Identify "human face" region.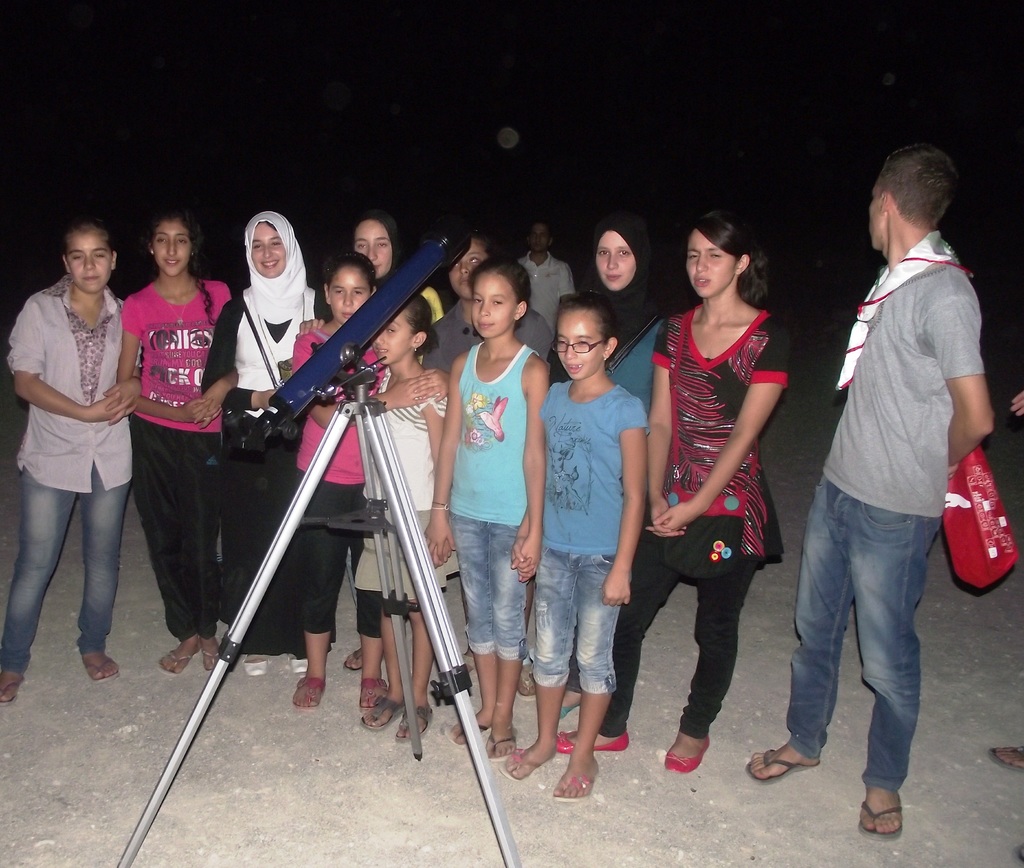
Region: region(869, 183, 885, 250).
